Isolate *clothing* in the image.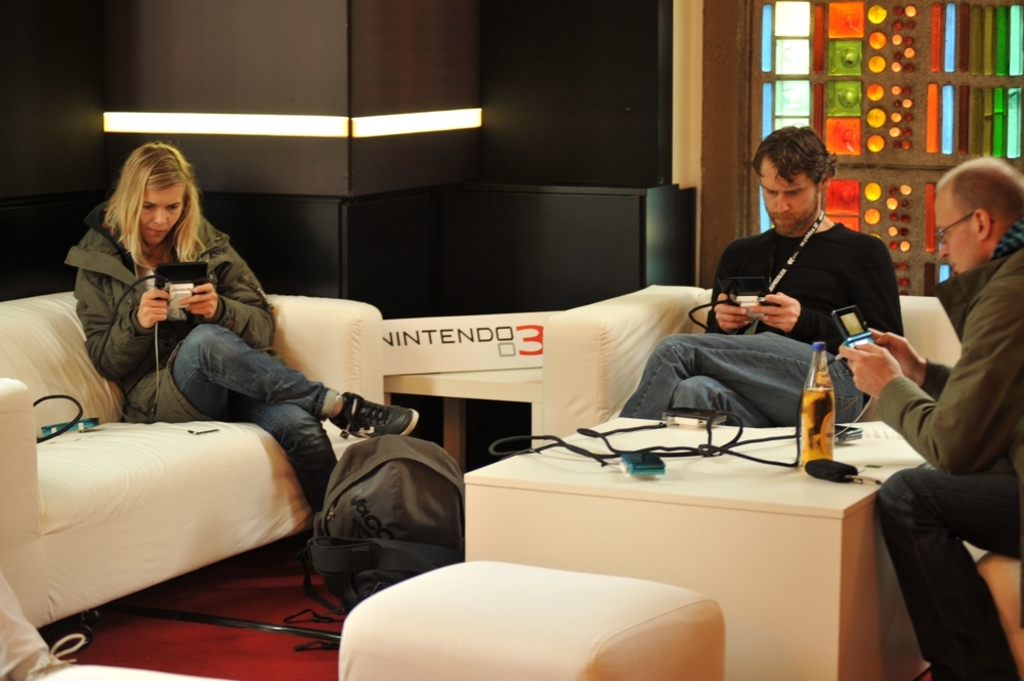
Isolated region: select_region(63, 209, 331, 508).
